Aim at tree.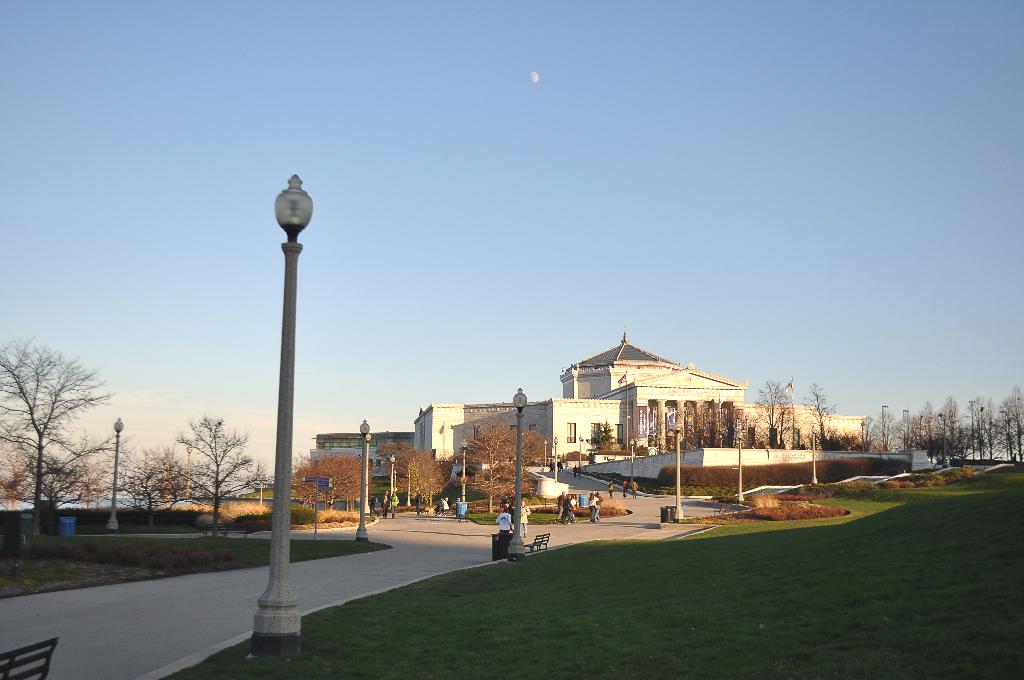
Aimed at <box>286,454,326,511</box>.
